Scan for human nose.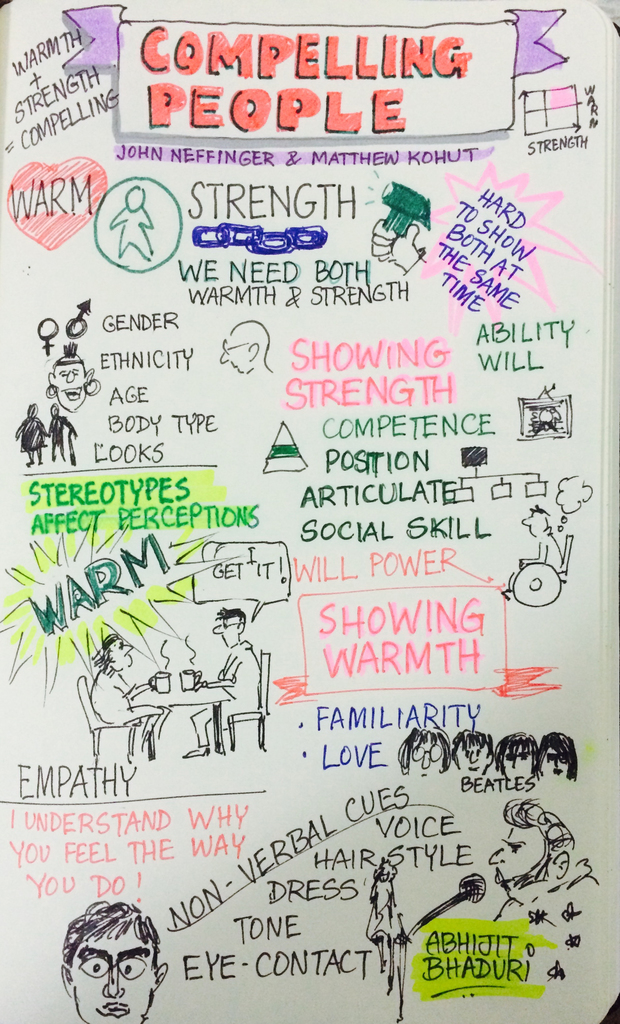
Scan result: (x1=102, y1=961, x2=124, y2=996).
